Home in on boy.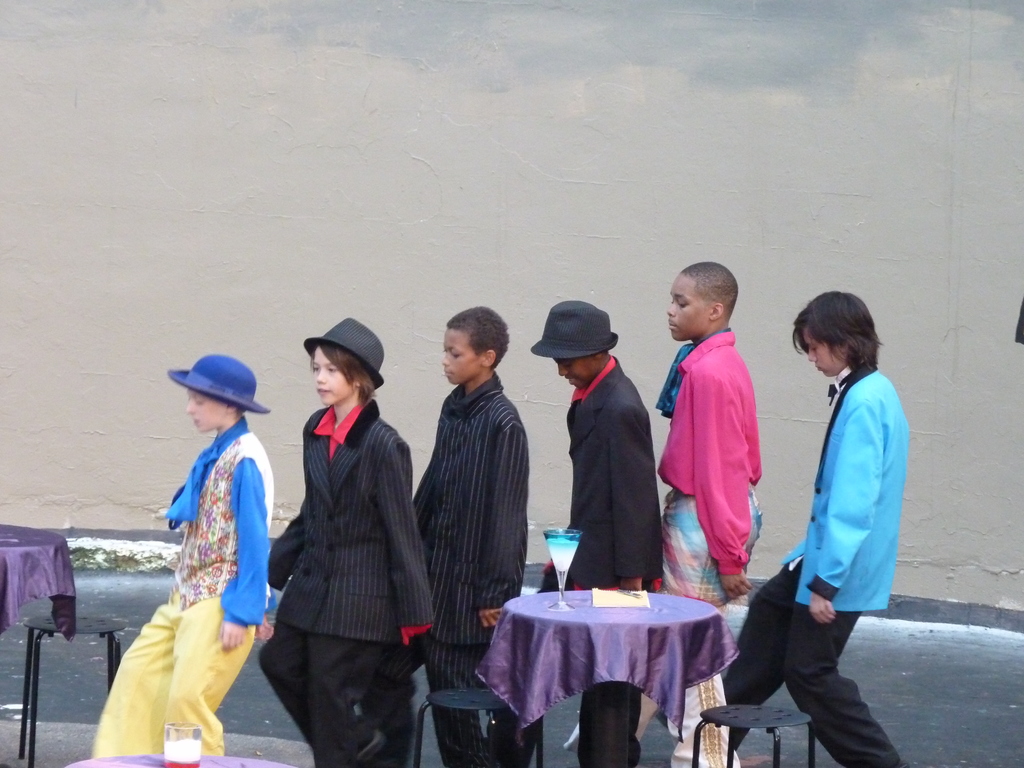
Homed in at Rect(123, 346, 290, 746).
